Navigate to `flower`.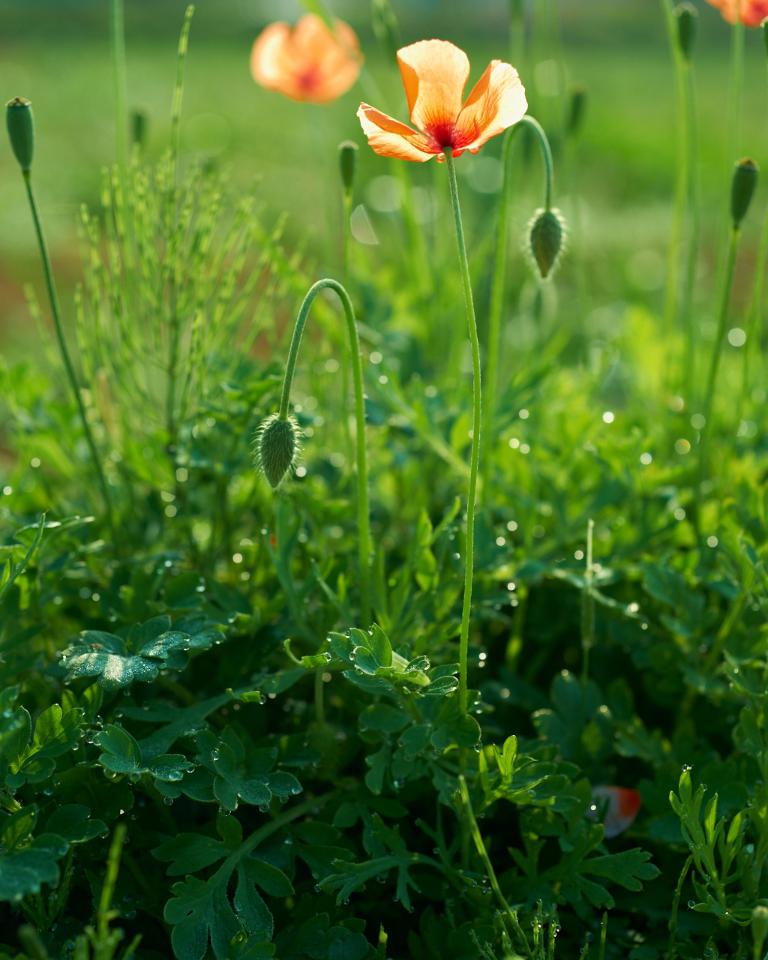
Navigation target: 248/9/360/110.
